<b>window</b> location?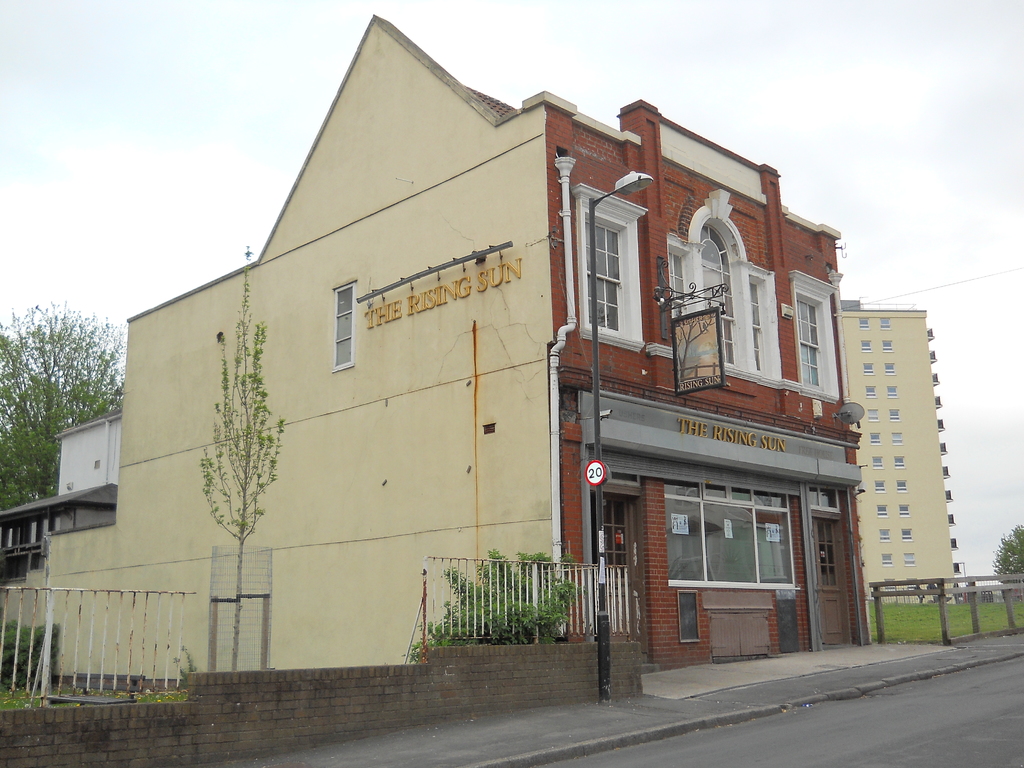
(x1=879, y1=556, x2=892, y2=566)
